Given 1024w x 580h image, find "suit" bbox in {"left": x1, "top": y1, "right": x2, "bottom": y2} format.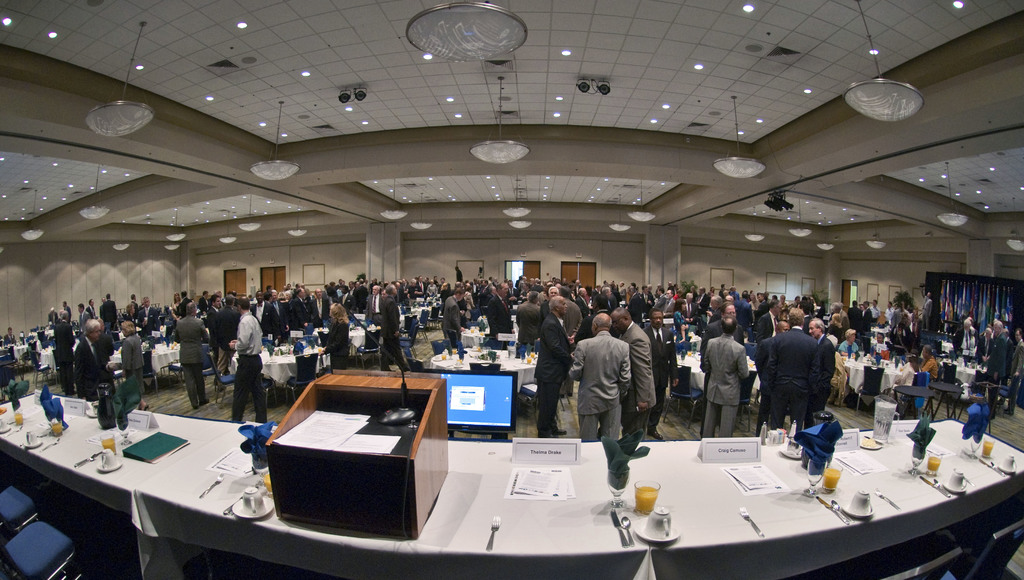
{"left": 703, "top": 334, "right": 750, "bottom": 440}.
